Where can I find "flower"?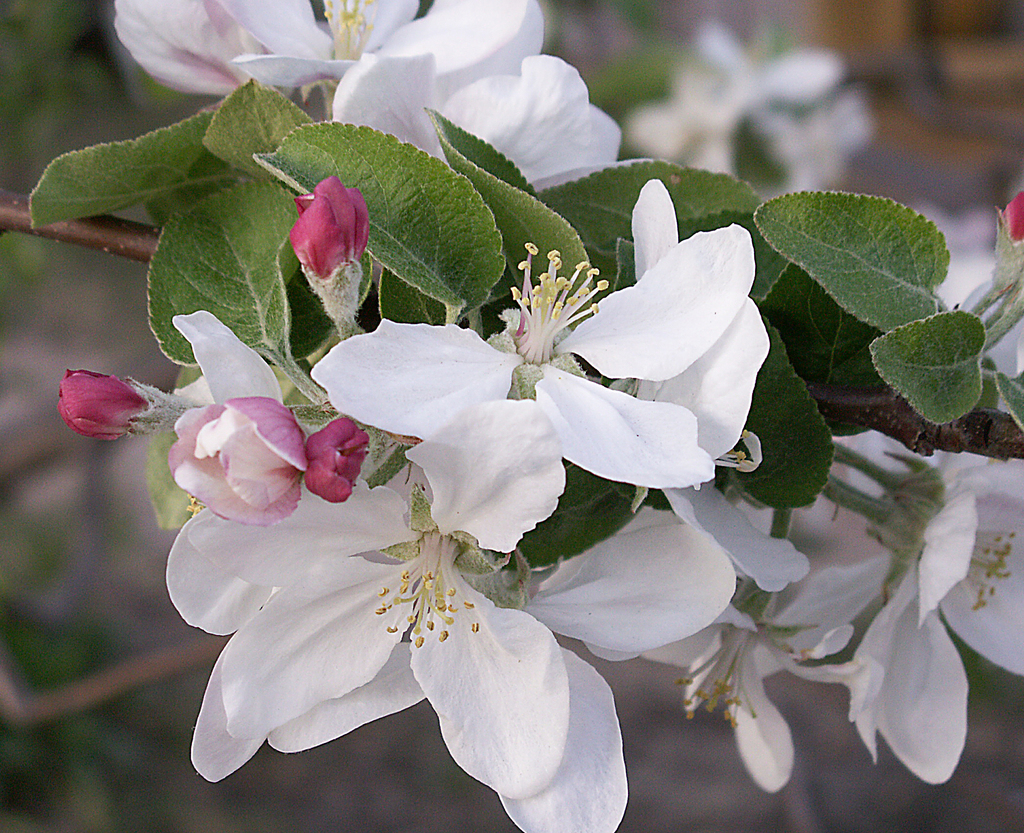
You can find it at detection(584, 548, 900, 798).
